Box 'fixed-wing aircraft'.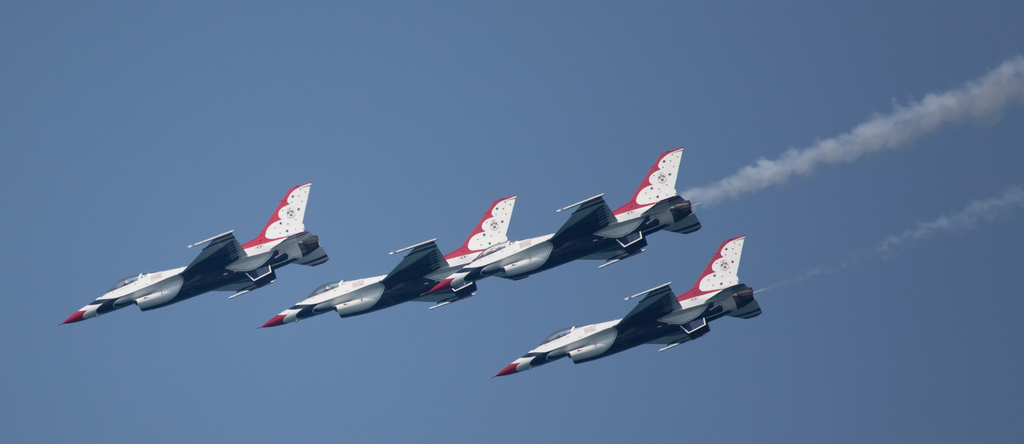
bbox=[426, 144, 707, 295].
